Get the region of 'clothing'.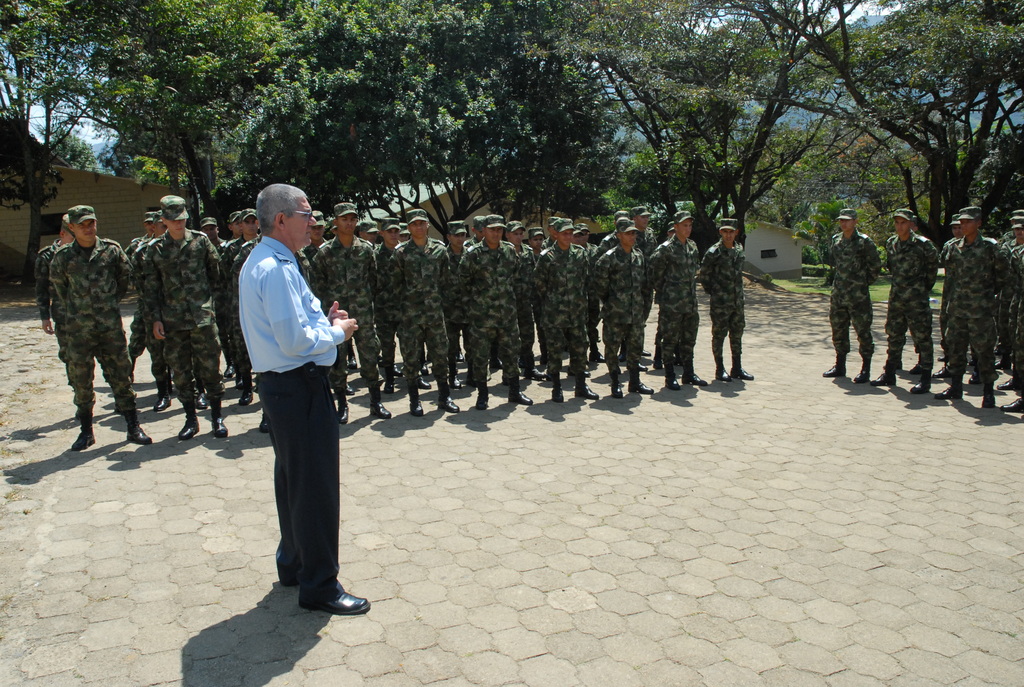
207, 236, 259, 381.
